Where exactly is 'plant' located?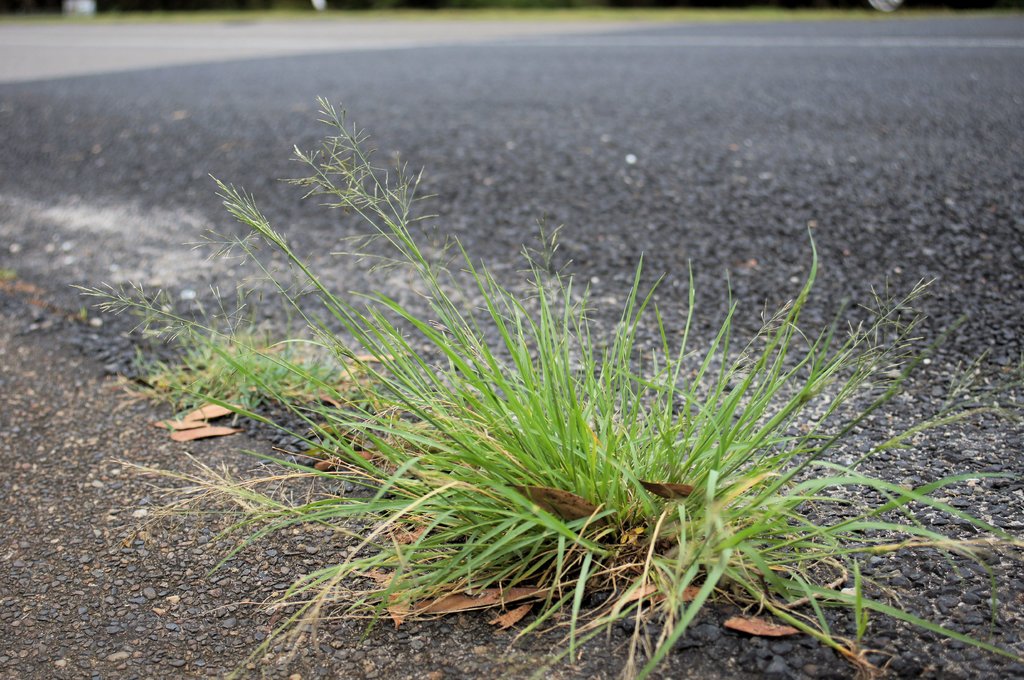
Its bounding box is 69/85/989/657.
